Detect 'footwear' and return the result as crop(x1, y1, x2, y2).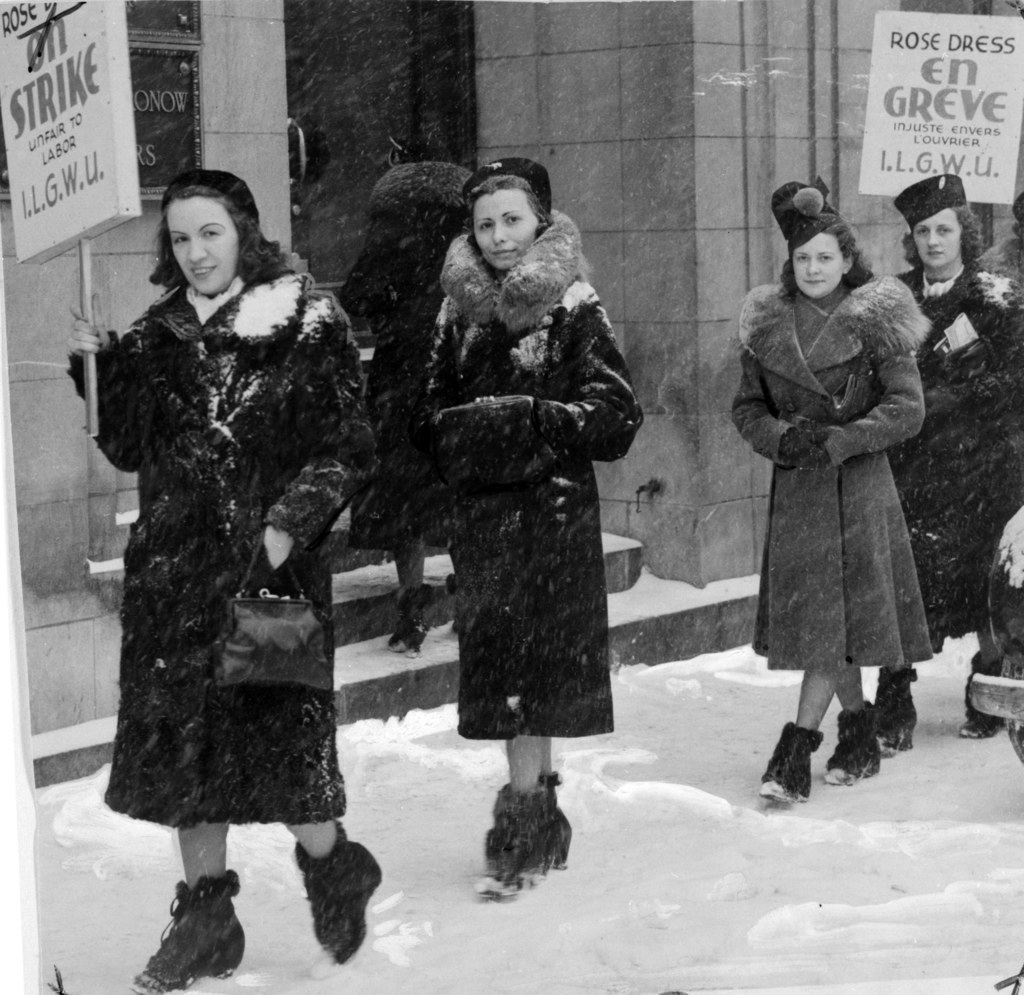
crop(288, 824, 387, 967).
